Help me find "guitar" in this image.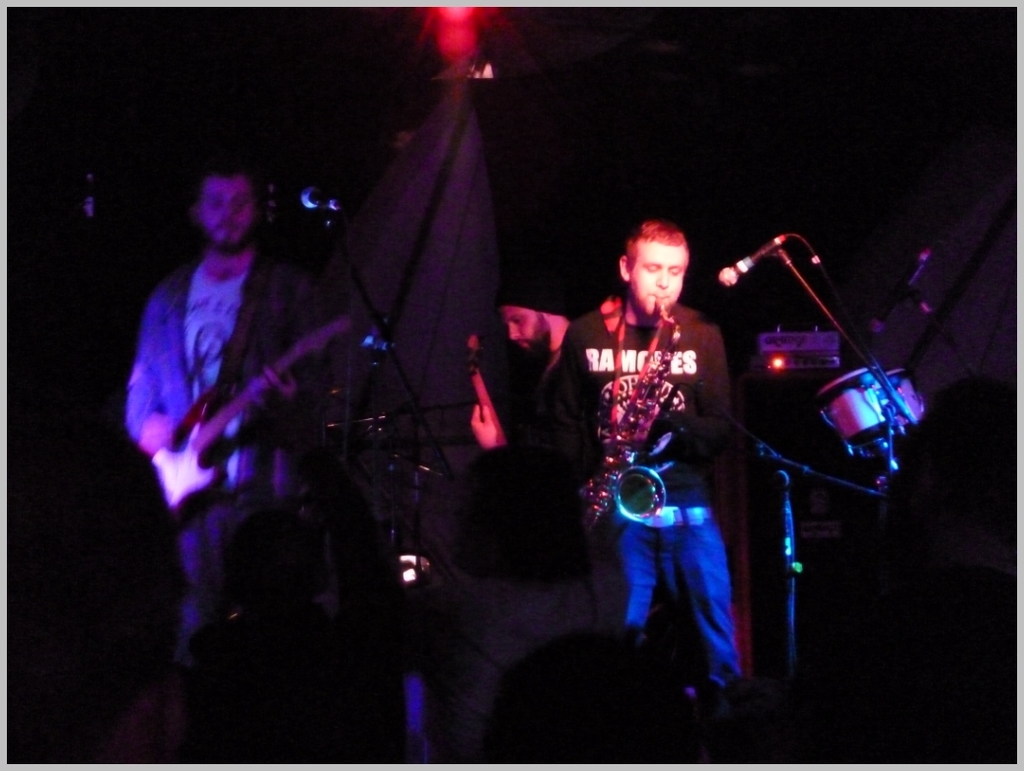
Found it: [x1=466, y1=330, x2=519, y2=448].
